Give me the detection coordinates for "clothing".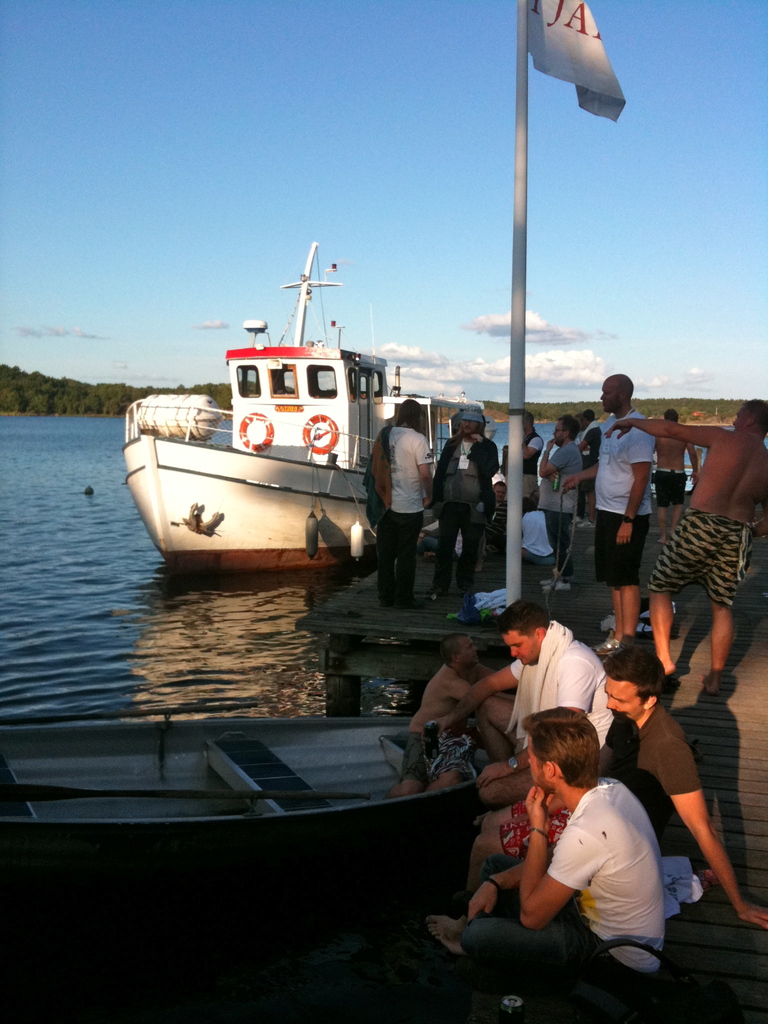
Rect(646, 502, 749, 607).
